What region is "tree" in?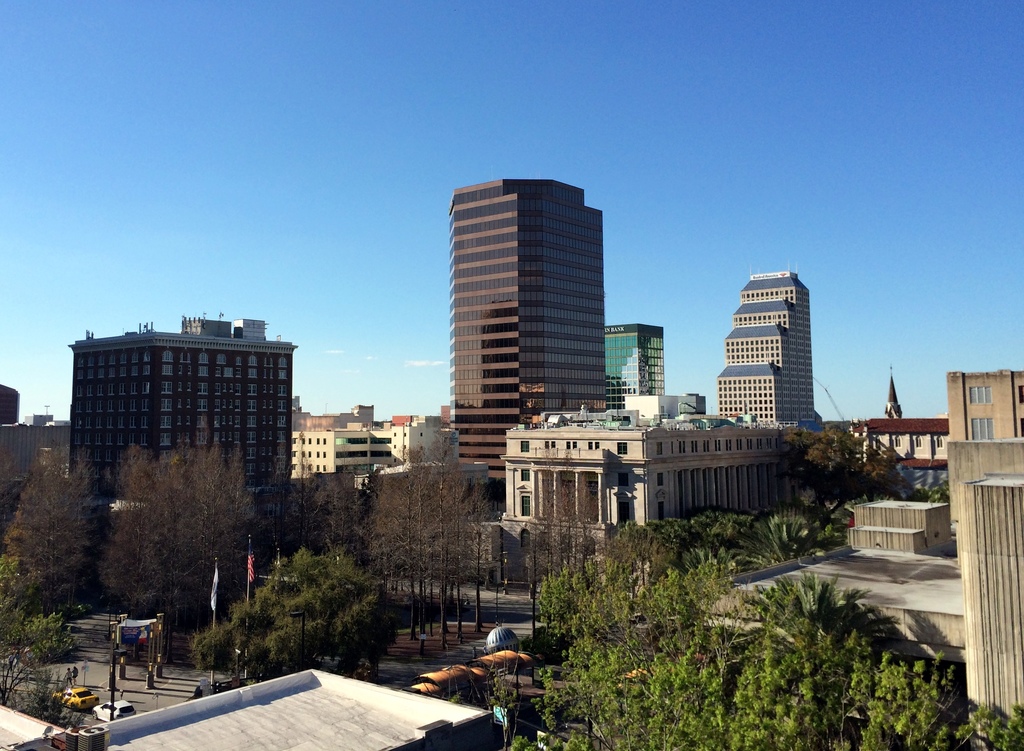
80, 434, 268, 624.
